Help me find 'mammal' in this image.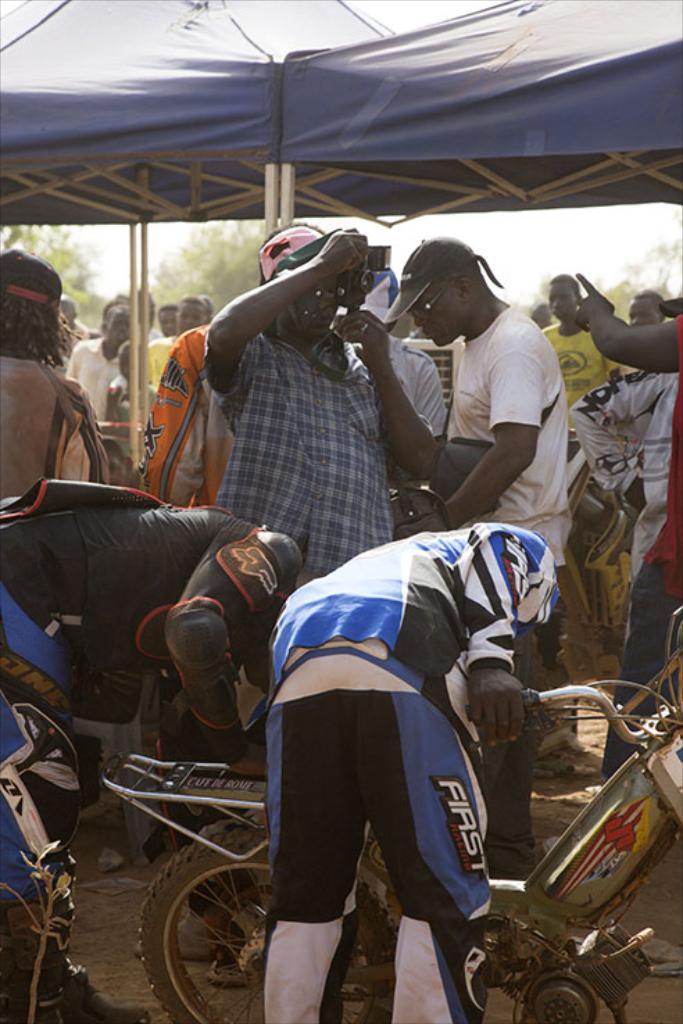
Found it: box(626, 283, 675, 325).
